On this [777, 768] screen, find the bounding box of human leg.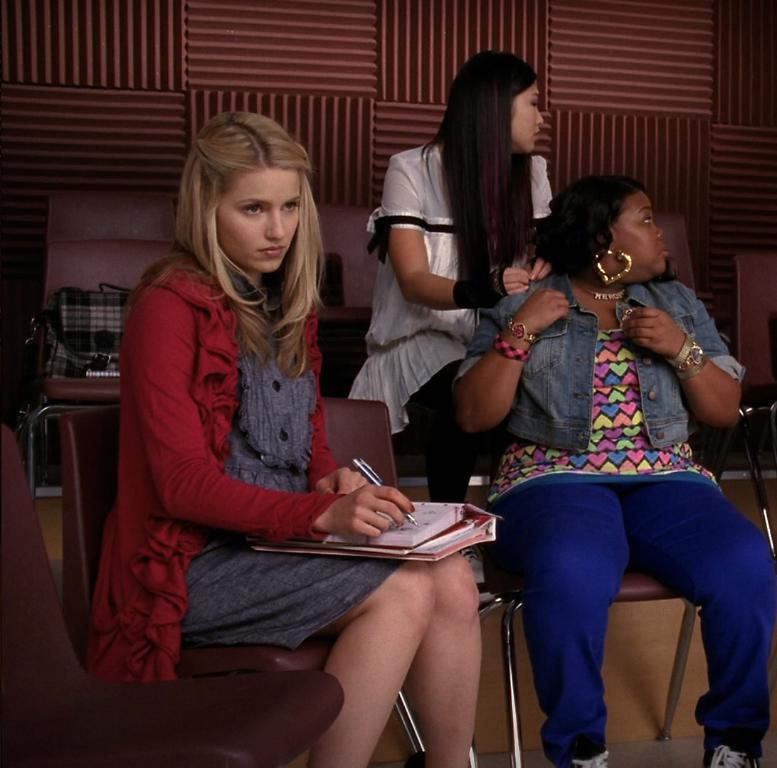
Bounding box: rect(174, 548, 435, 767).
